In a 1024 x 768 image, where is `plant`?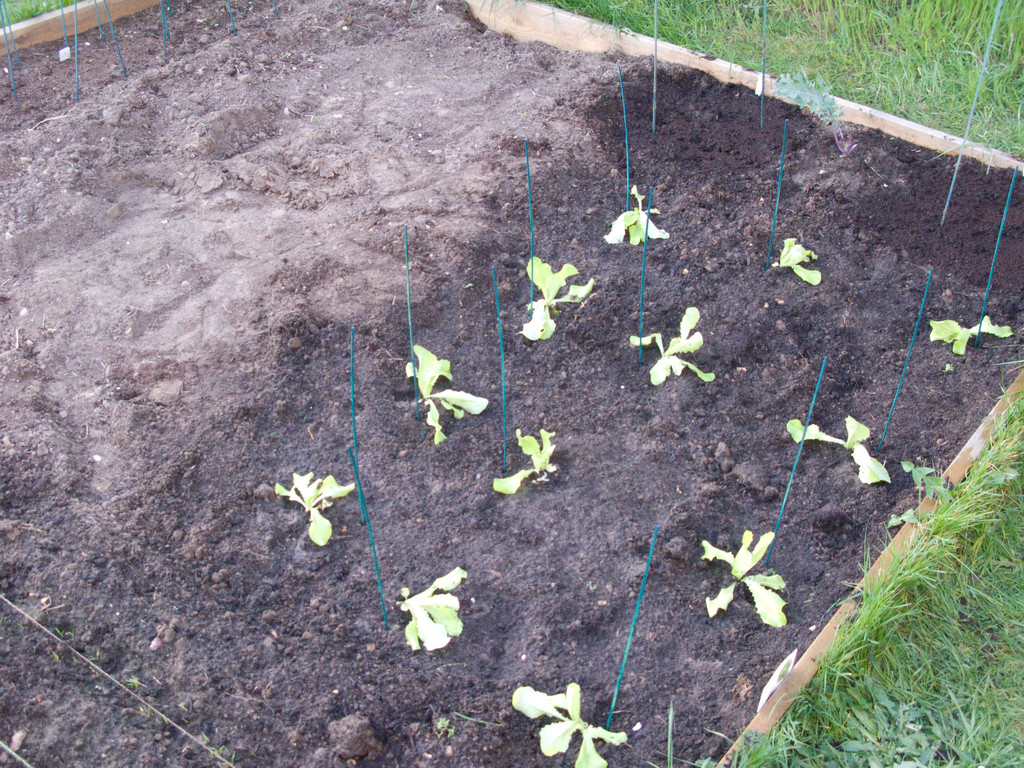
bbox=[692, 510, 804, 648].
